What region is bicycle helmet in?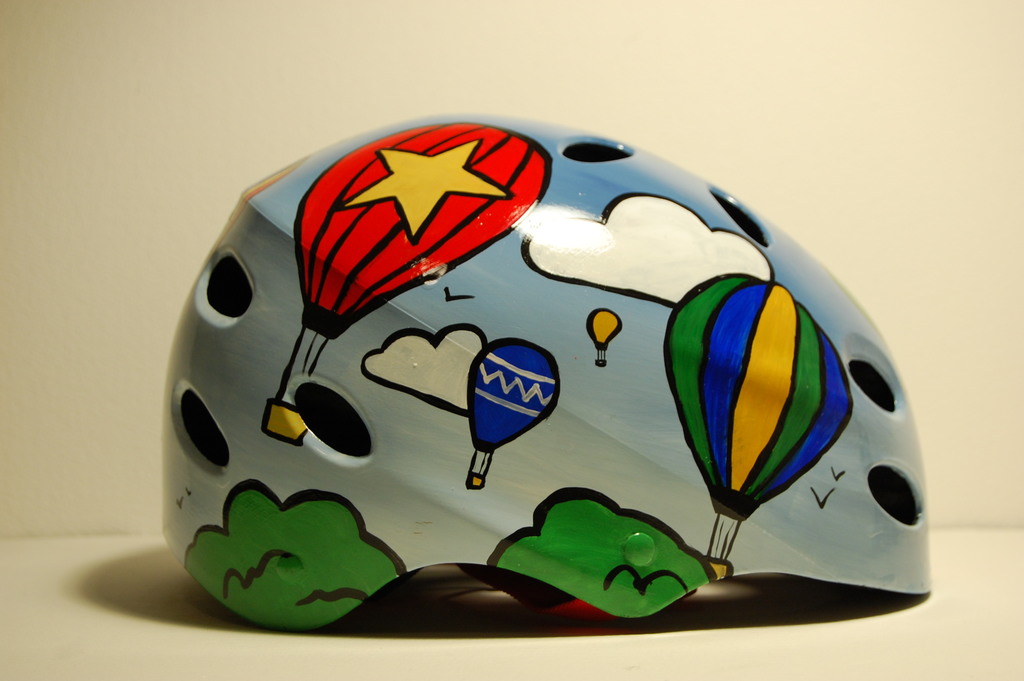
166/115/919/623.
